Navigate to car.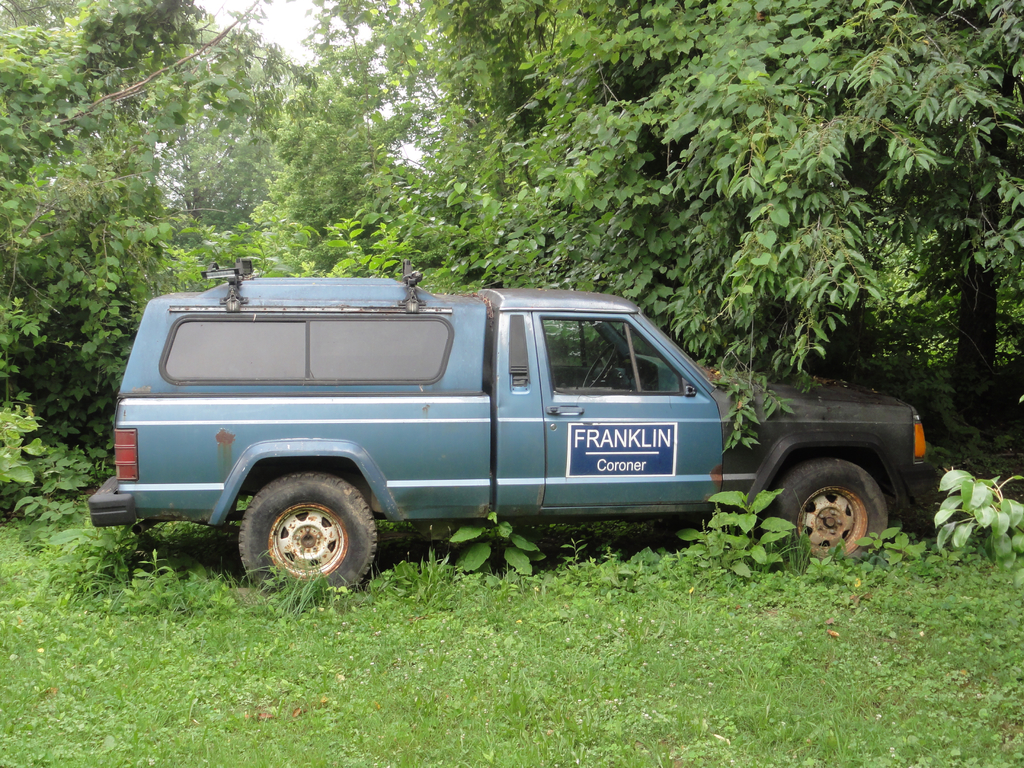
Navigation target: 90,264,945,594.
